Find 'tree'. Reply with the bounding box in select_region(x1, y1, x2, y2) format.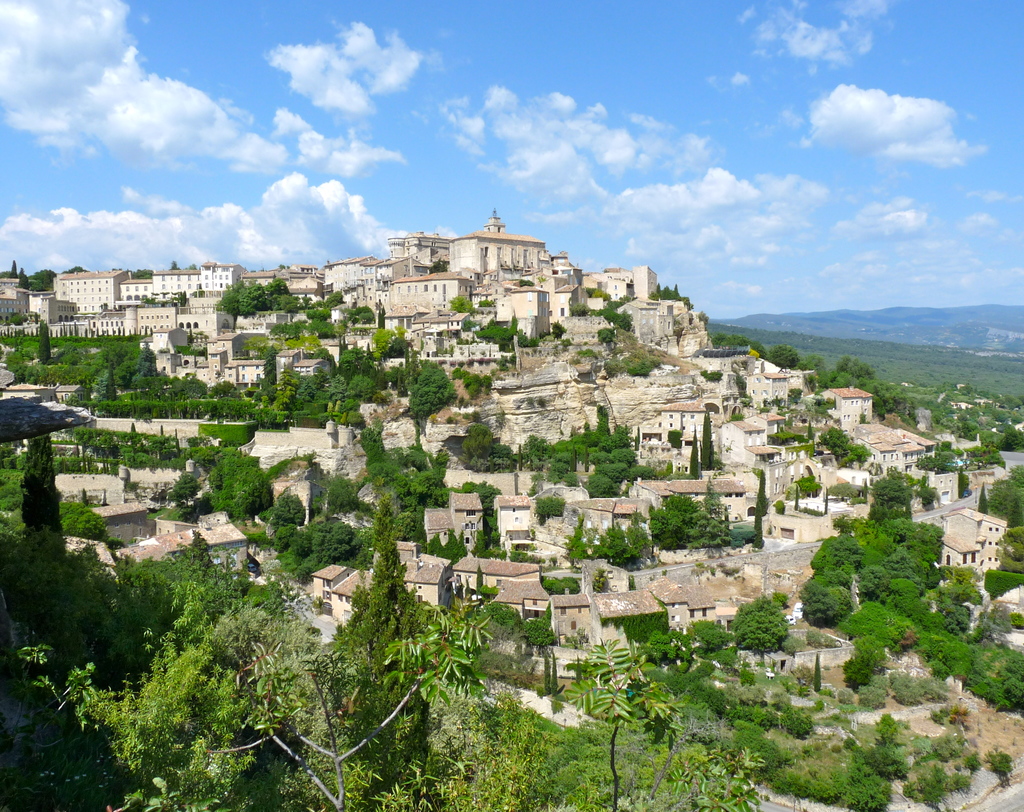
select_region(414, 685, 563, 811).
